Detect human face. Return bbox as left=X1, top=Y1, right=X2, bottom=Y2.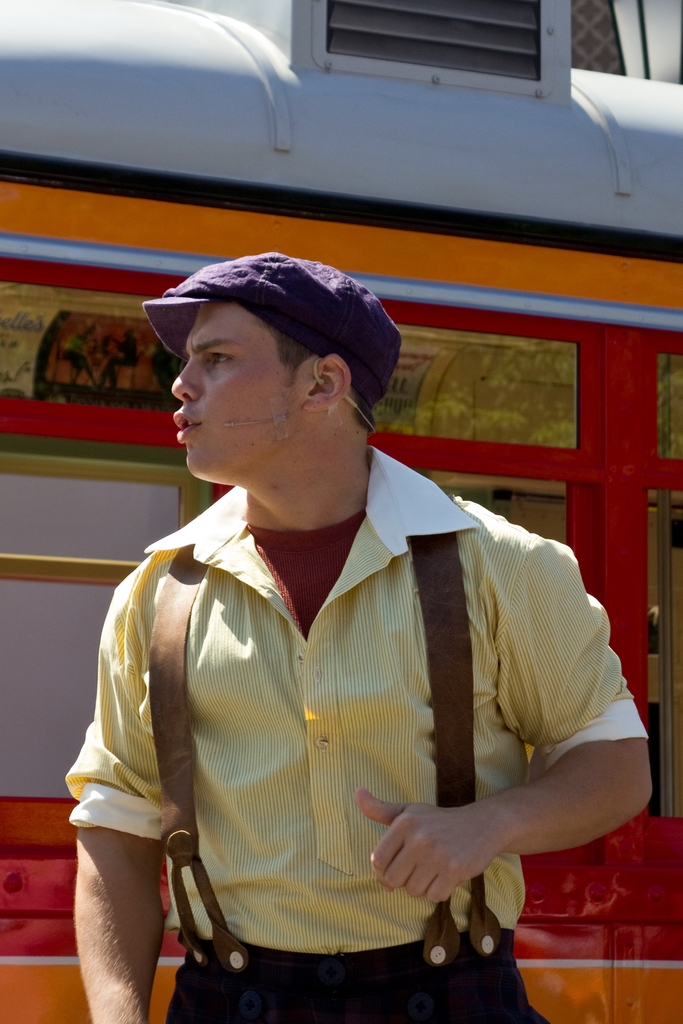
left=168, top=309, right=303, bottom=479.
